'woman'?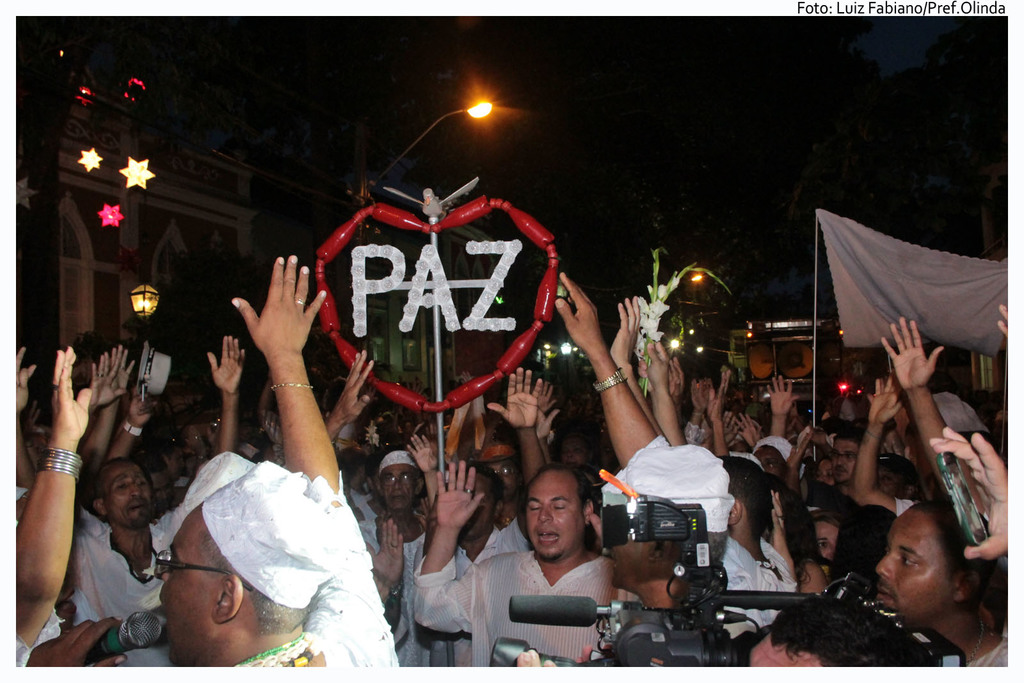
(20, 341, 90, 670)
